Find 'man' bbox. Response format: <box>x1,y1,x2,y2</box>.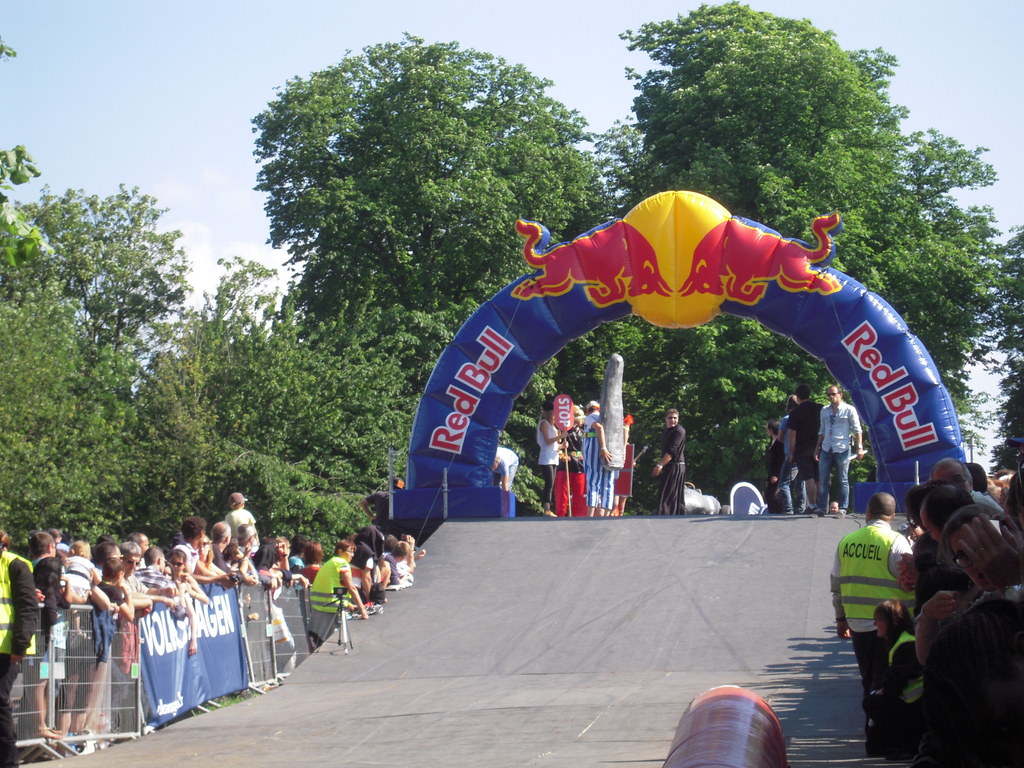
<box>820,375,873,520</box>.
